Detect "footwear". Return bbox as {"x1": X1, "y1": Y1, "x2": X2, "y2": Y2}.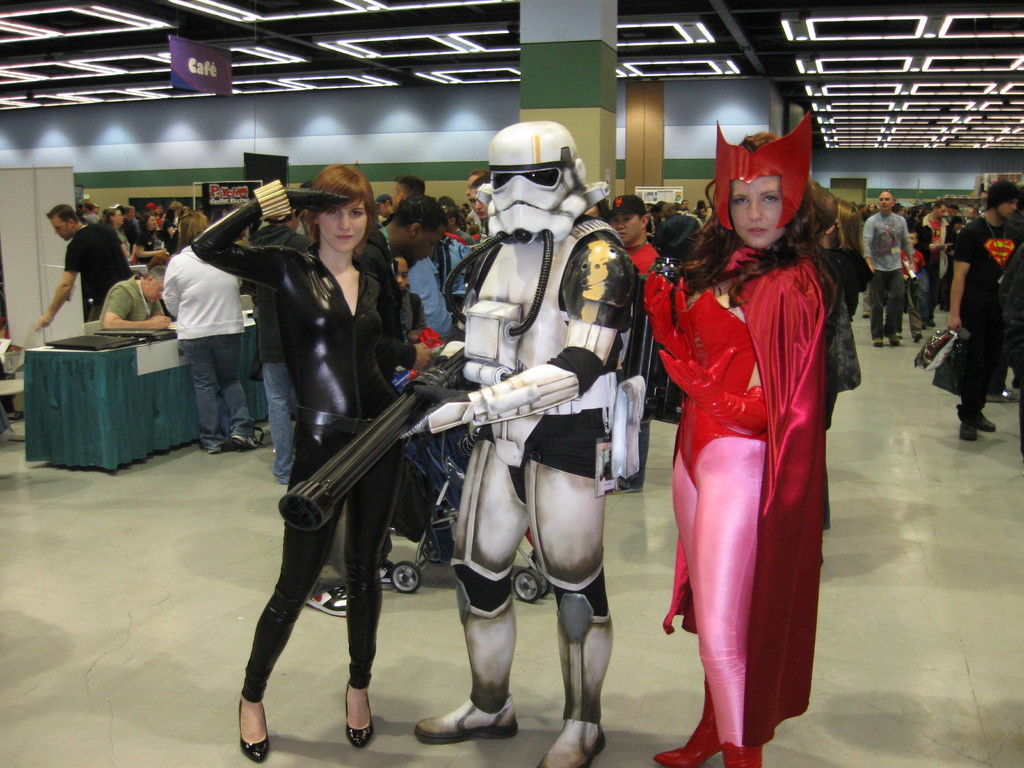
{"x1": 306, "y1": 584, "x2": 347, "y2": 616}.
